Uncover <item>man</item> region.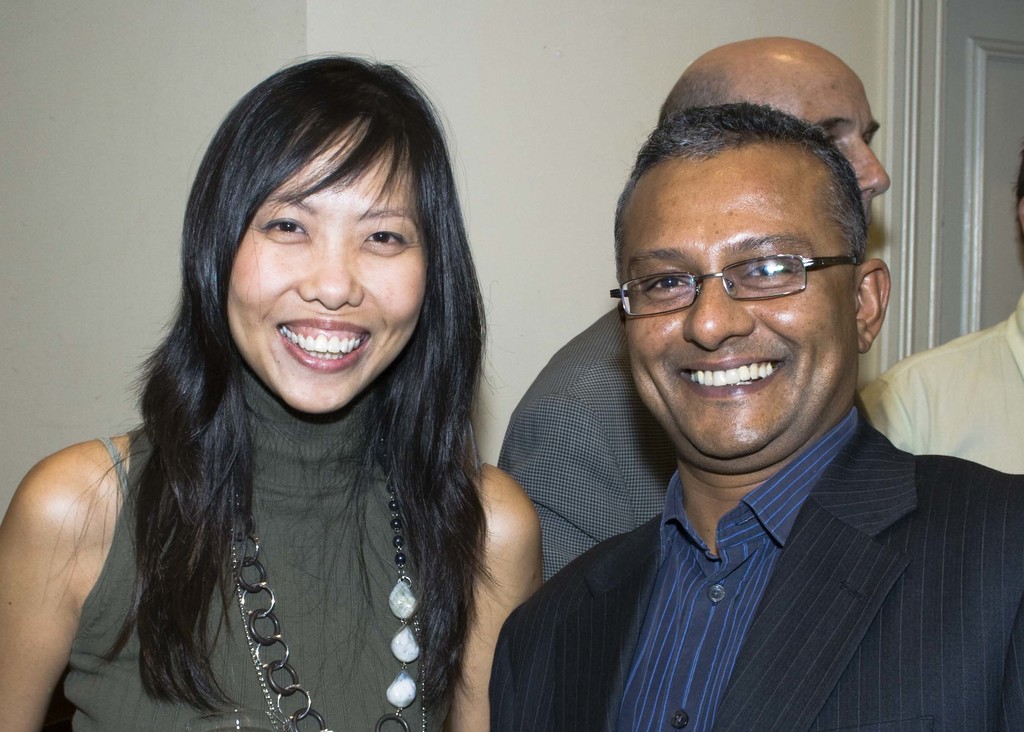
Uncovered: 486:94:1023:731.
